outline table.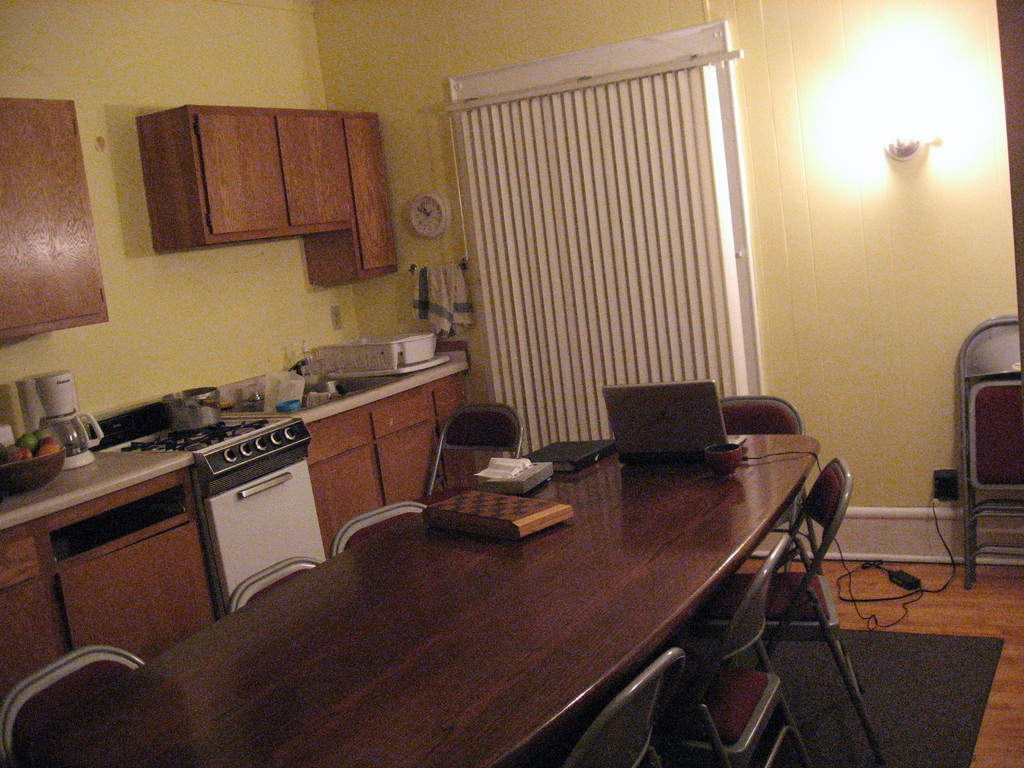
Outline: rect(198, 419, 870, 755).
